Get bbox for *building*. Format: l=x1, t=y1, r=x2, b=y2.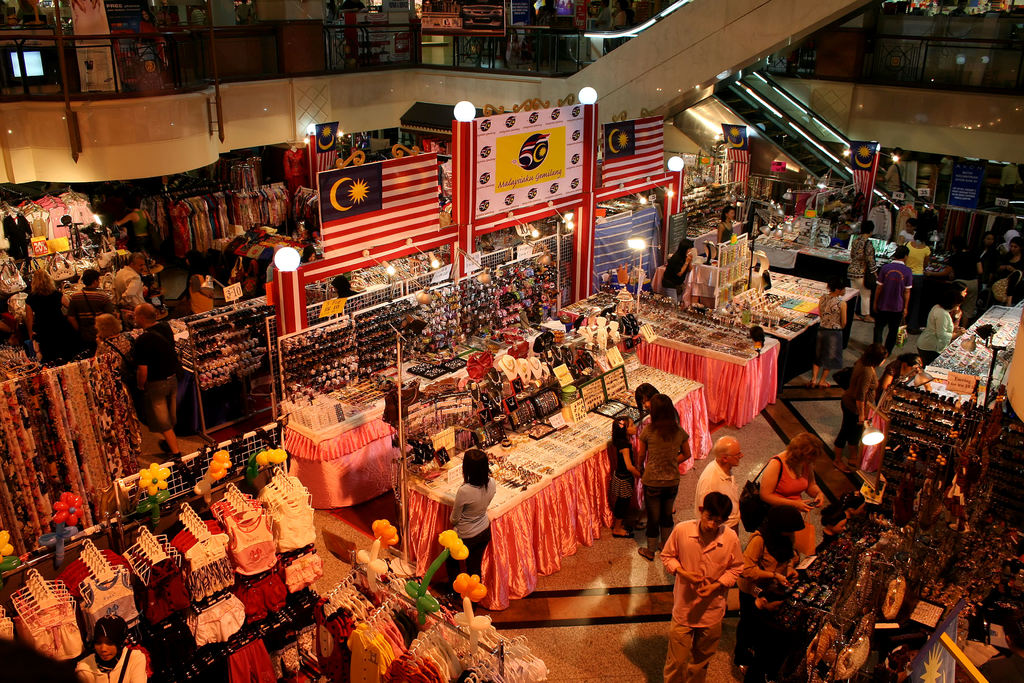
l=0, t=0, r=1023, b=682.
